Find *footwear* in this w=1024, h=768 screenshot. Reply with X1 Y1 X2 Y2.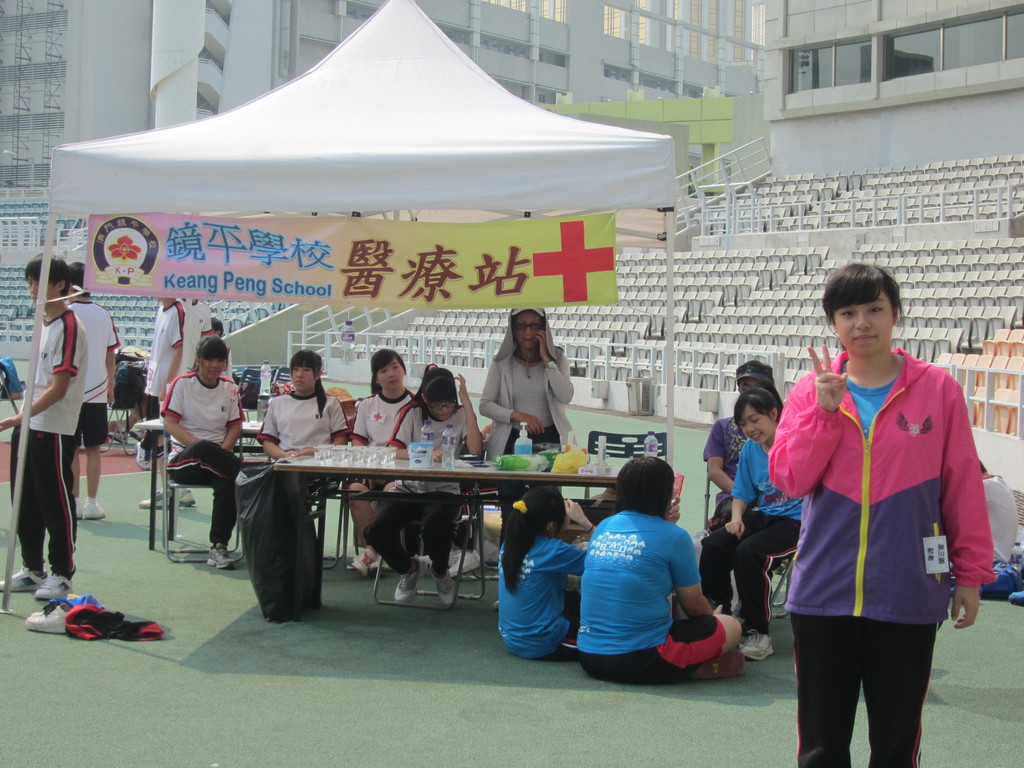
431 572 459 606.
